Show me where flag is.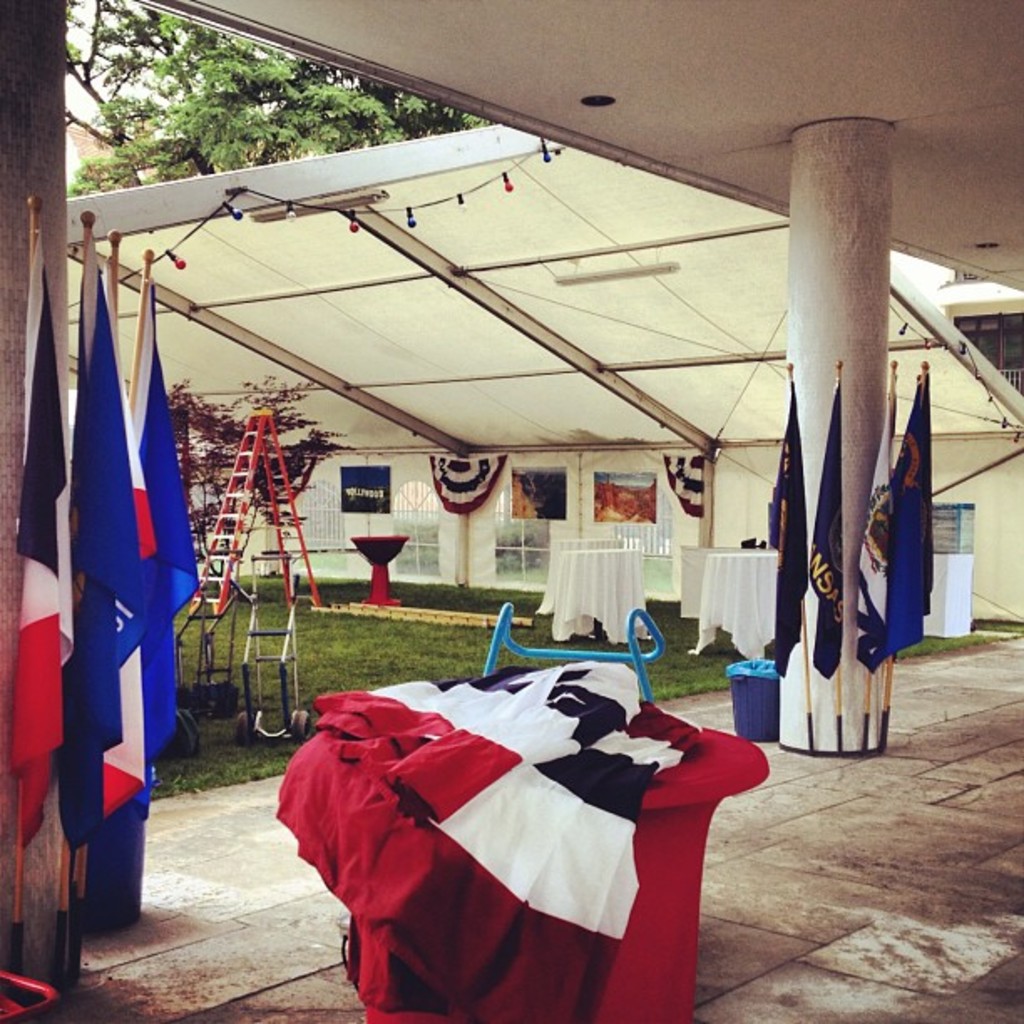
flag is at select_region(274, 664, 704, 1022).
